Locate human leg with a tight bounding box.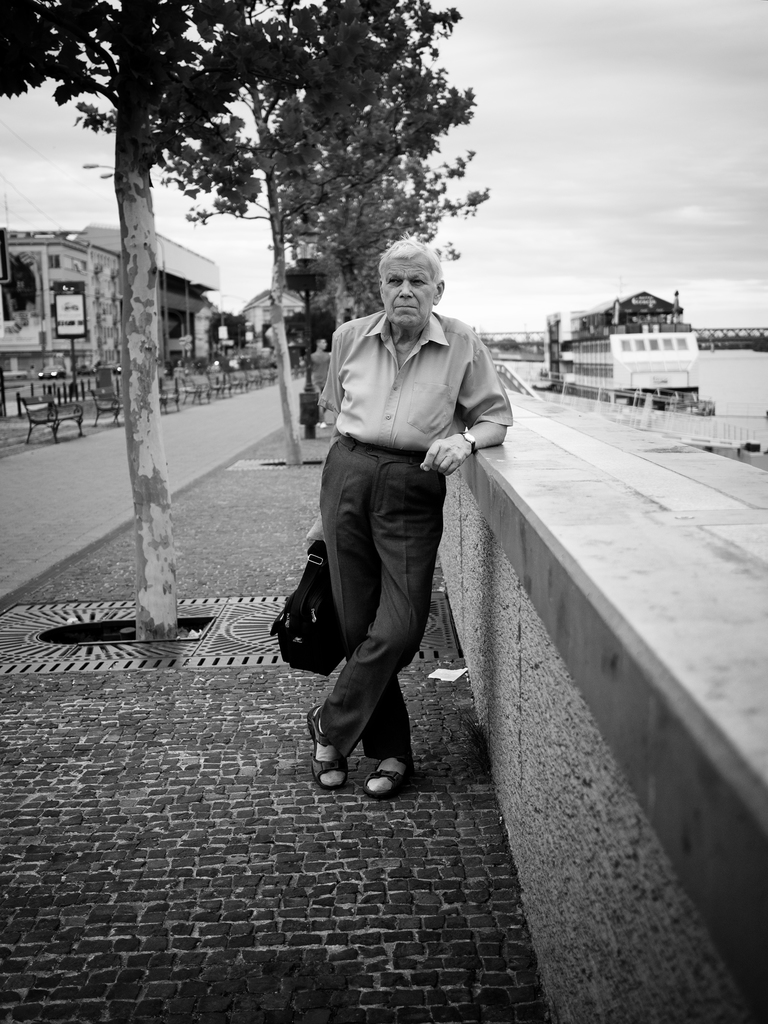
<bbox>315, 431, 415, 796</bbox>.
